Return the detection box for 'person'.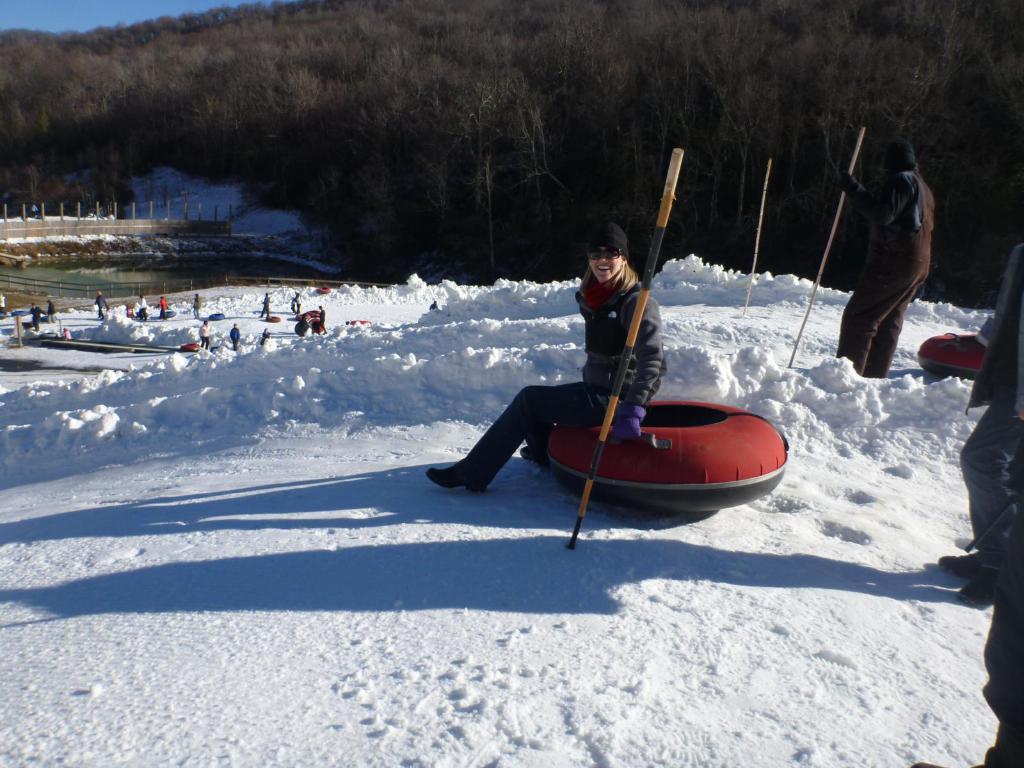
box=[230, 324, 241, 351].
